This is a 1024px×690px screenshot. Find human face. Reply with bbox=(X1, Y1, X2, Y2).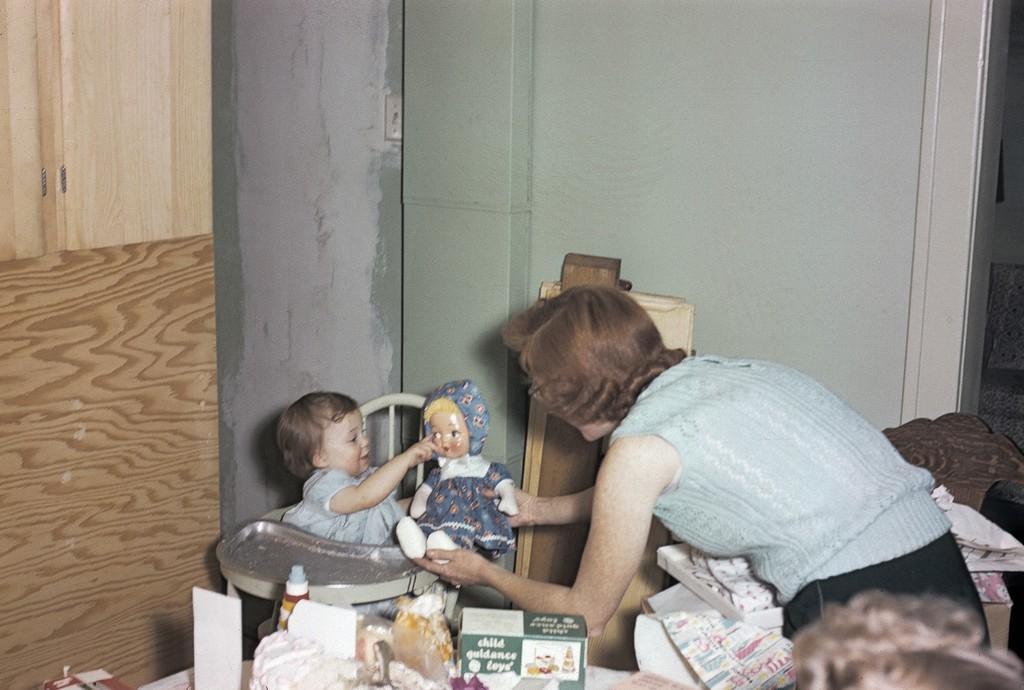
bbox=(517, 366, 620, 455).
